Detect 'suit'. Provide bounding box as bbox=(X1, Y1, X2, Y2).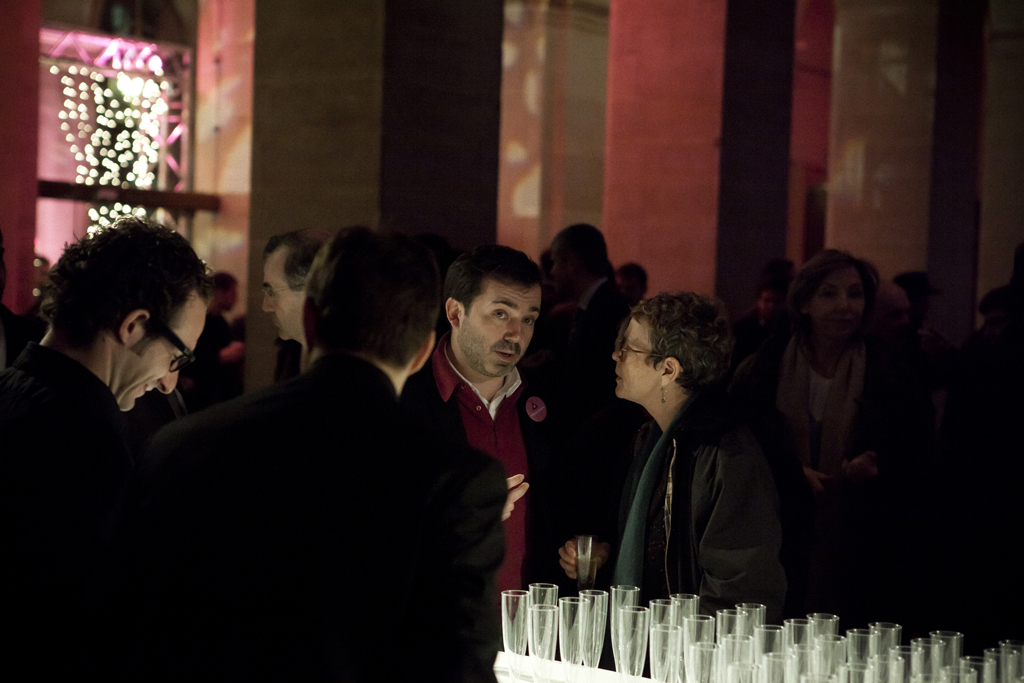
bbox=(108, 349, 509, 682).
